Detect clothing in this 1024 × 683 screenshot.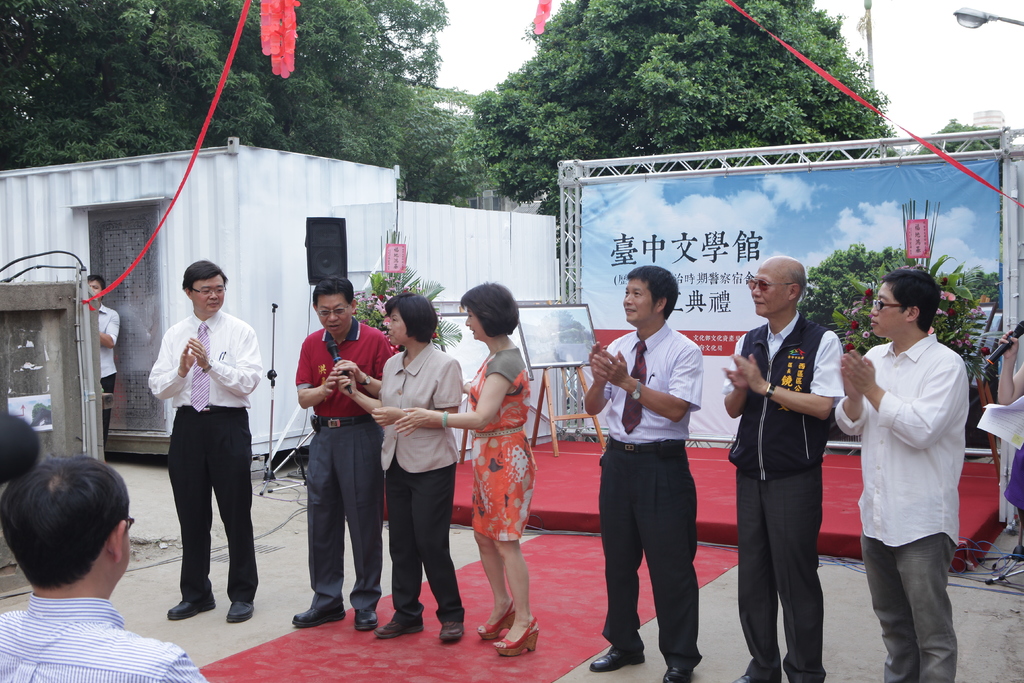
Detection: <bbox>95, 304, 124, 441</bbox>.
